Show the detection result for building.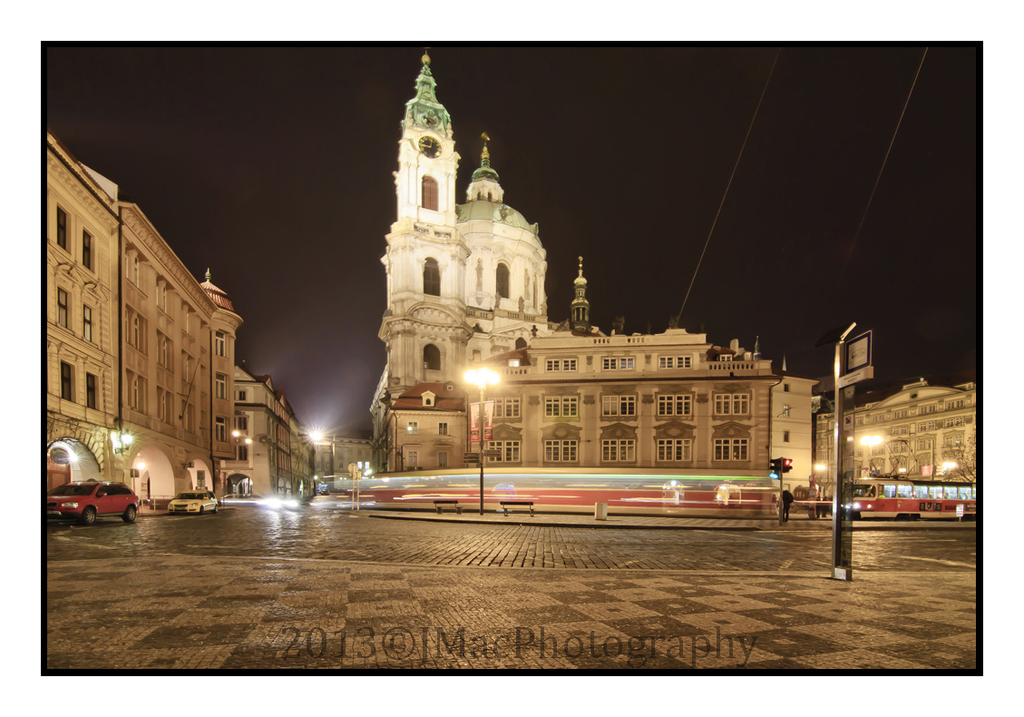
rect(770, 372, 816, 484).
